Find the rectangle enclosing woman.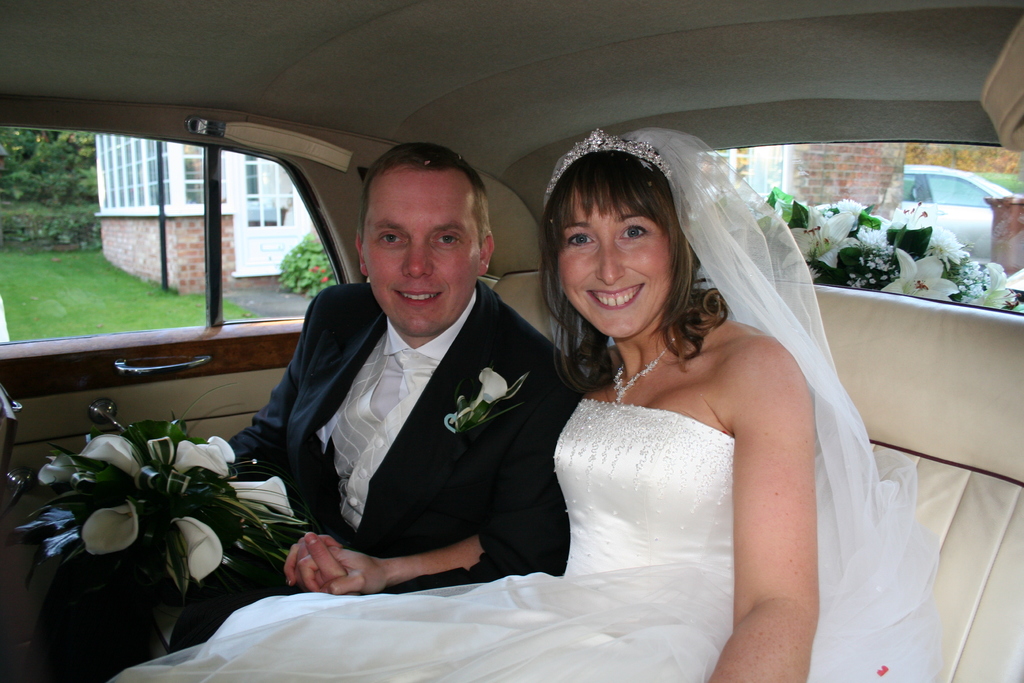
107, 126, 944, 682.
